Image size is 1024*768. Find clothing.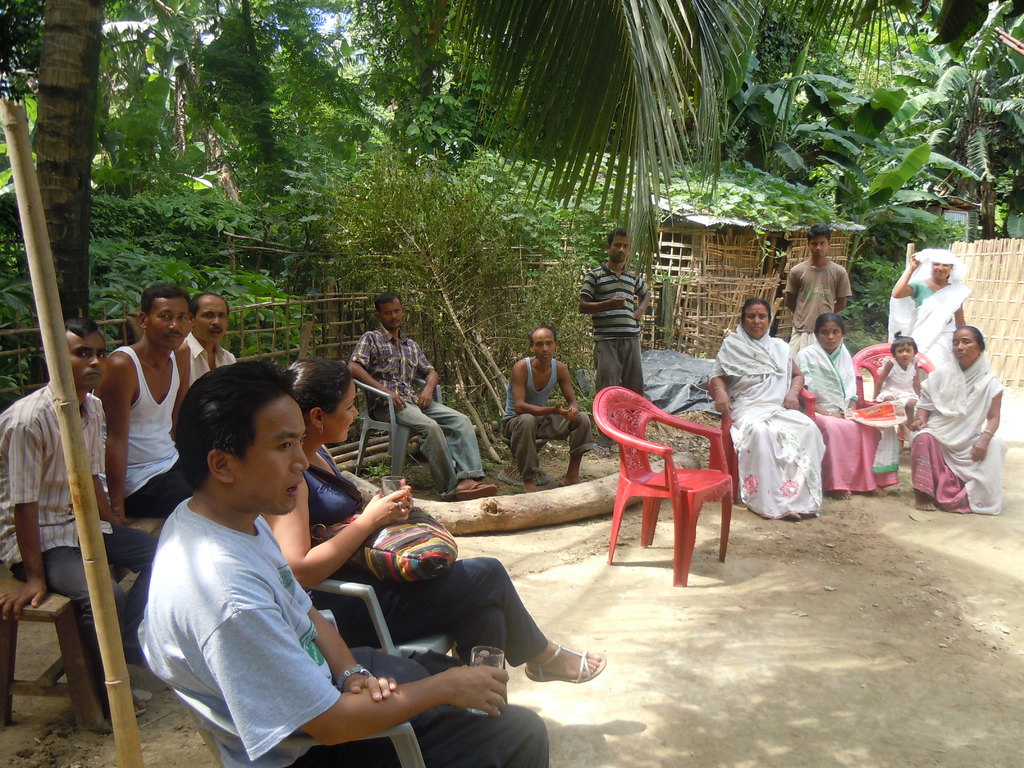
box(860, 356, 924, 416).
